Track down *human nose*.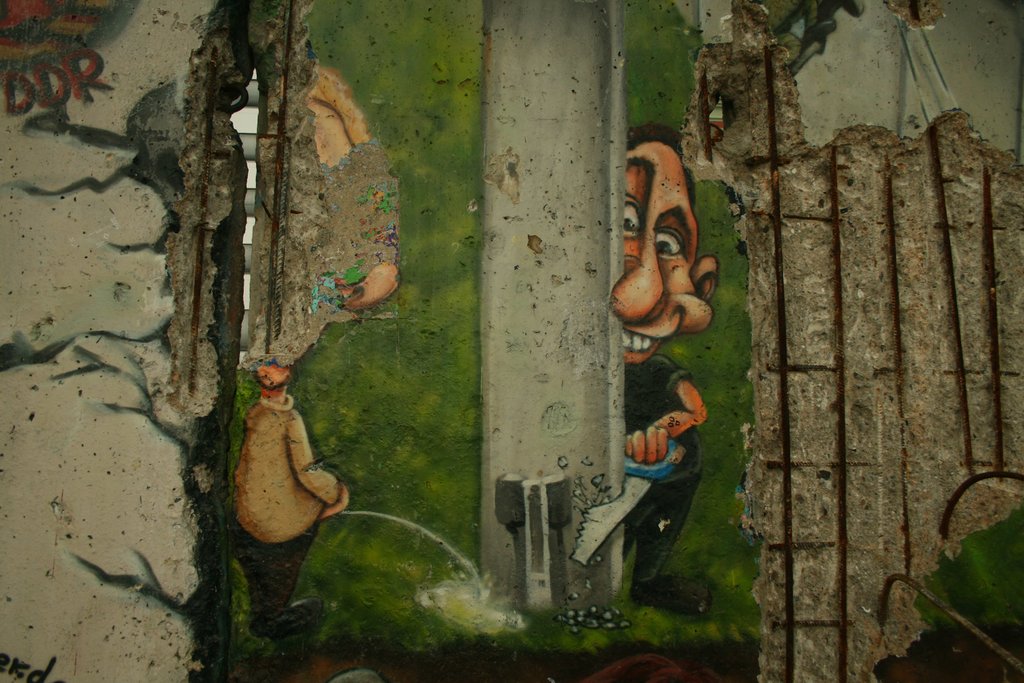
Tracked to left=607, top=230, right=664, bottom=324.
